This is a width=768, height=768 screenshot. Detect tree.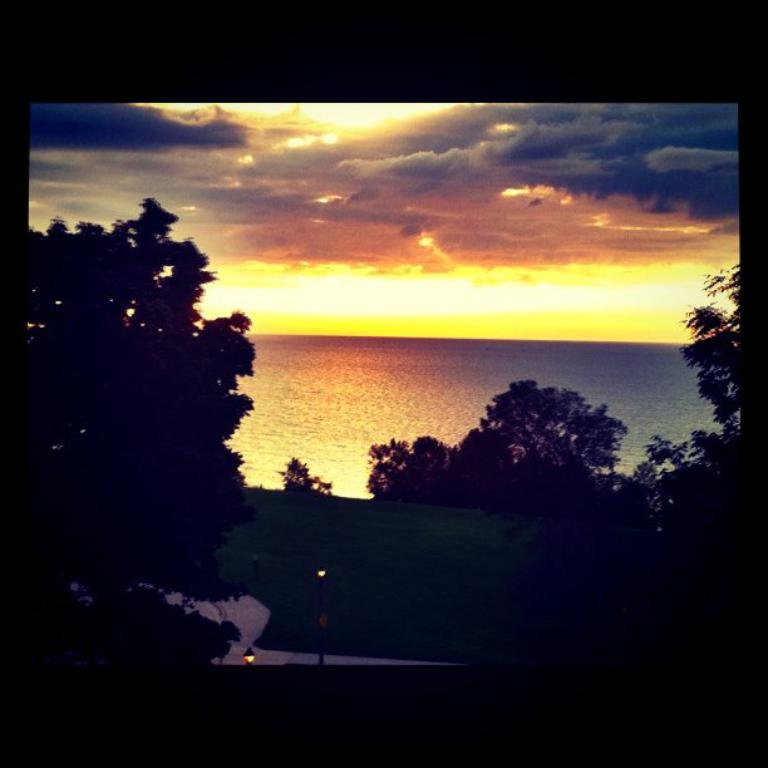
(left=452, top=363, right=639, bottom=508).
